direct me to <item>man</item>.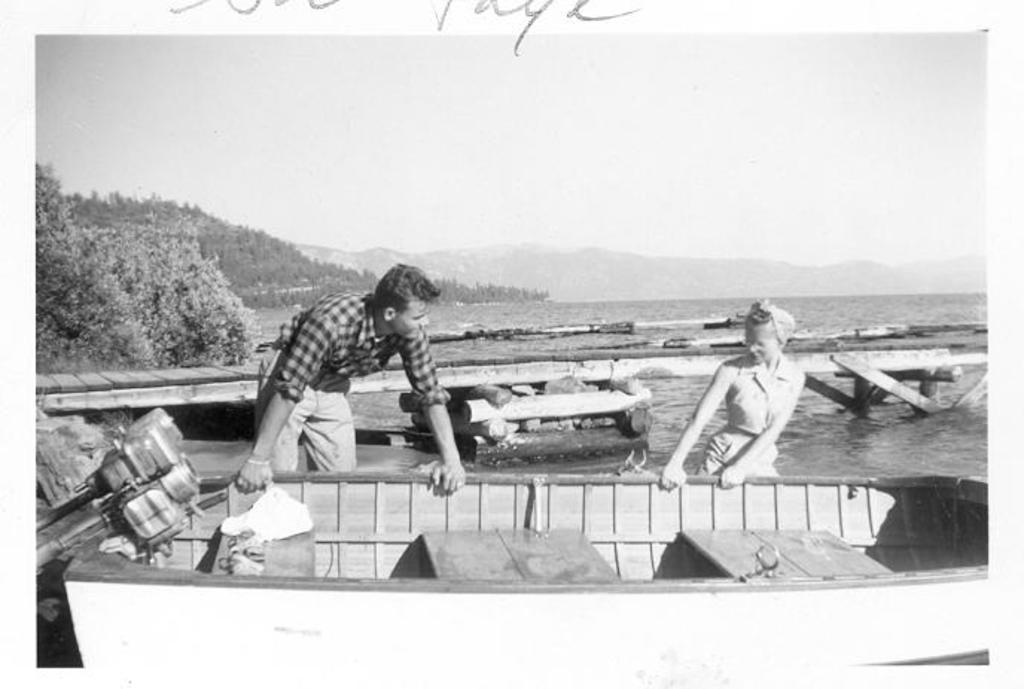
Direction: 229,262,467,507.
